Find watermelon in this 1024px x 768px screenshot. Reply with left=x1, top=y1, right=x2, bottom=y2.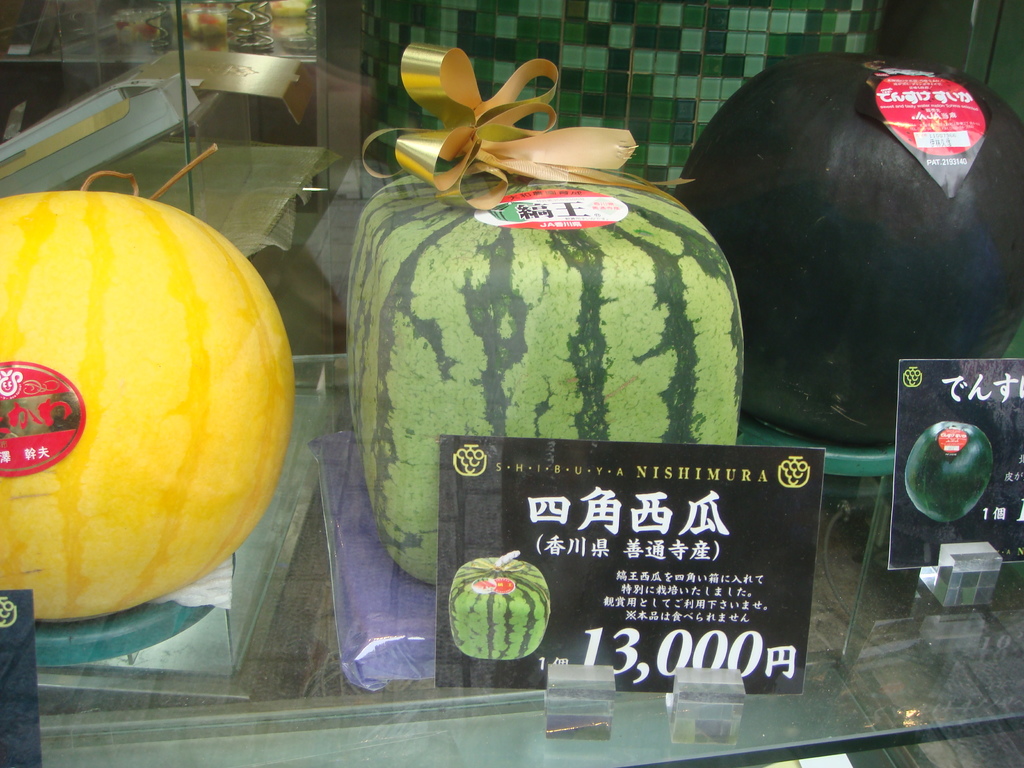
left=449, top=560, right=557, bottom=662.
